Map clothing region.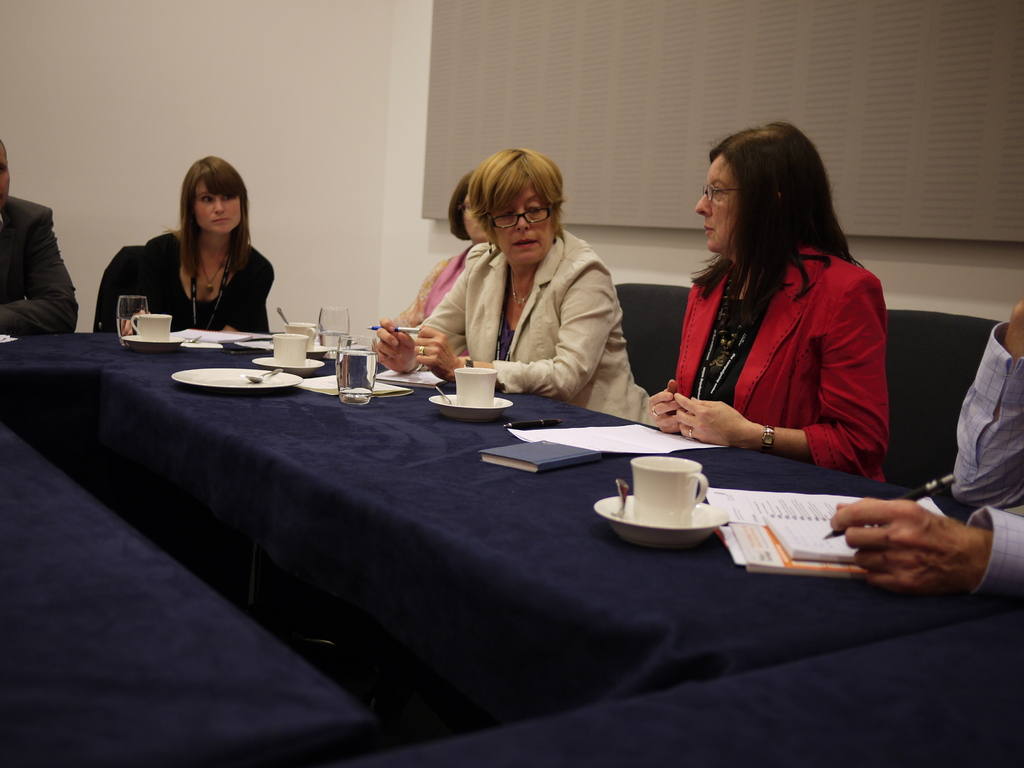
Mapped to x1=141, y1=224, x2=269, y2=332.
